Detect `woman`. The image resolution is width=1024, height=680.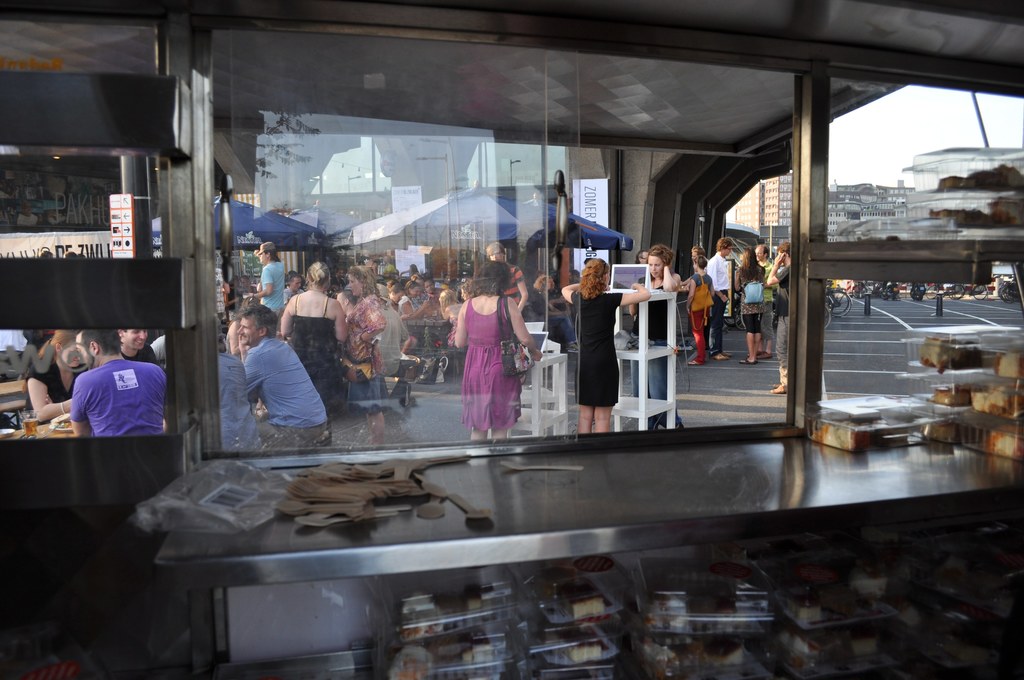
(x1=729, y1=246, x2=766, y2=364).
